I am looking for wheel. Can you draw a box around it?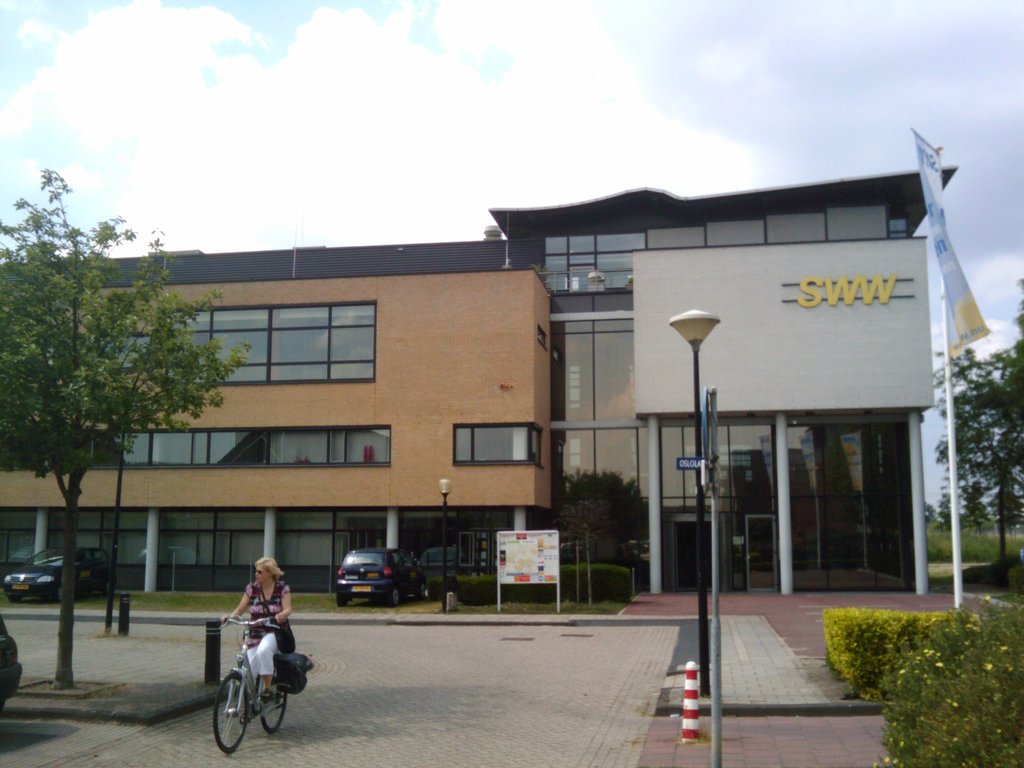
Sure, the bounding box is x1=260, y1=679, x2=292, y2=735.
